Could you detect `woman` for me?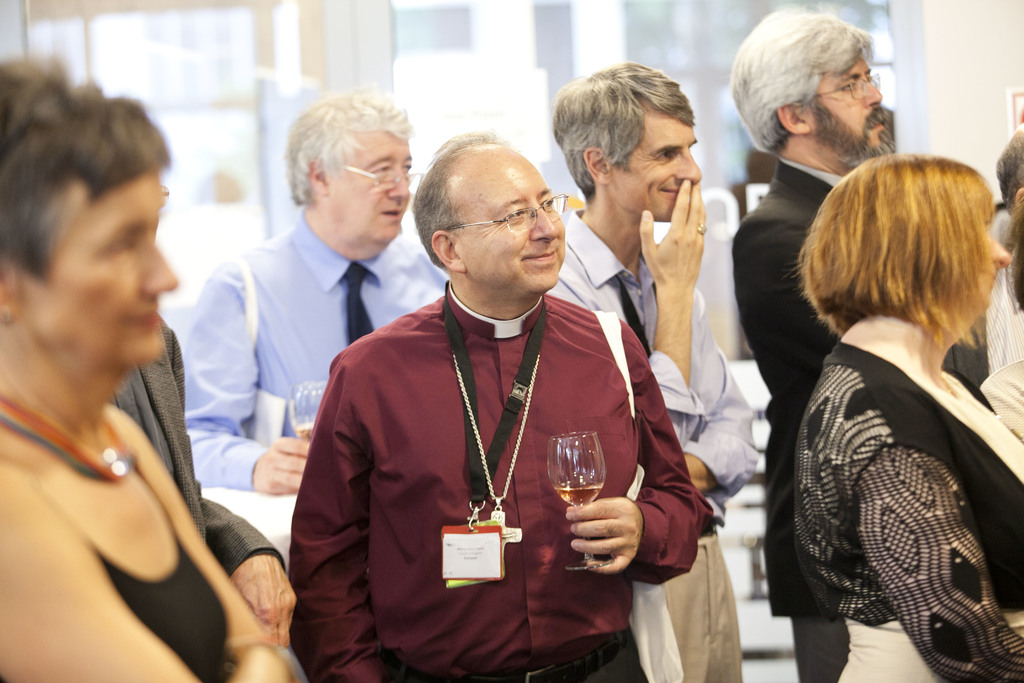
Detection result: <bbox>0, 48, 300, 682</bbox>.
